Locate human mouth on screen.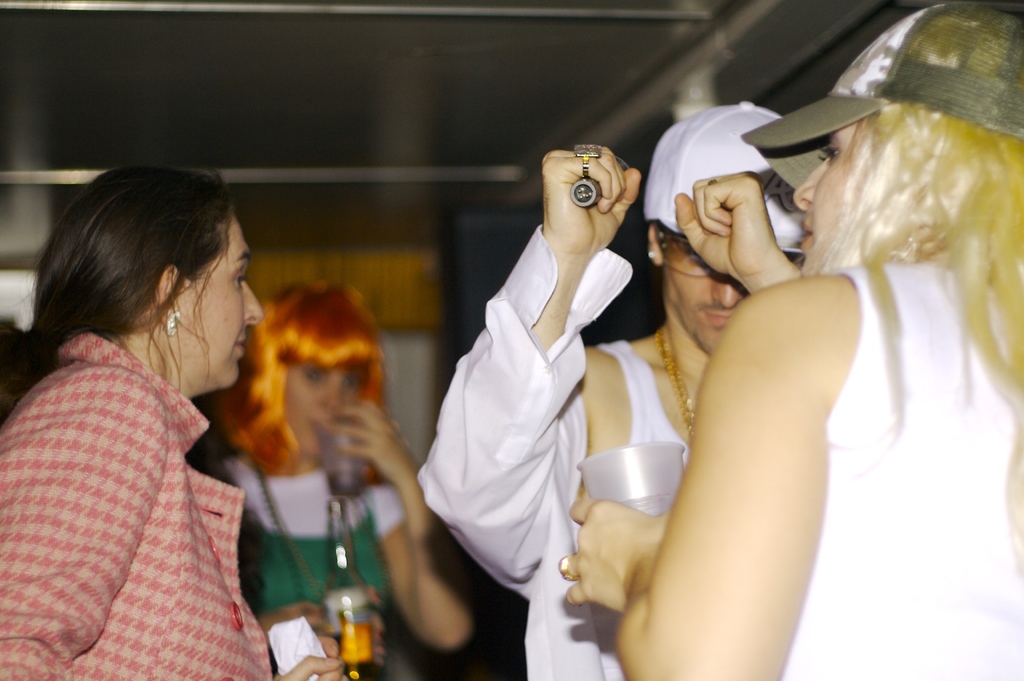
On screen at BBox(699, 307, 732, 327).
